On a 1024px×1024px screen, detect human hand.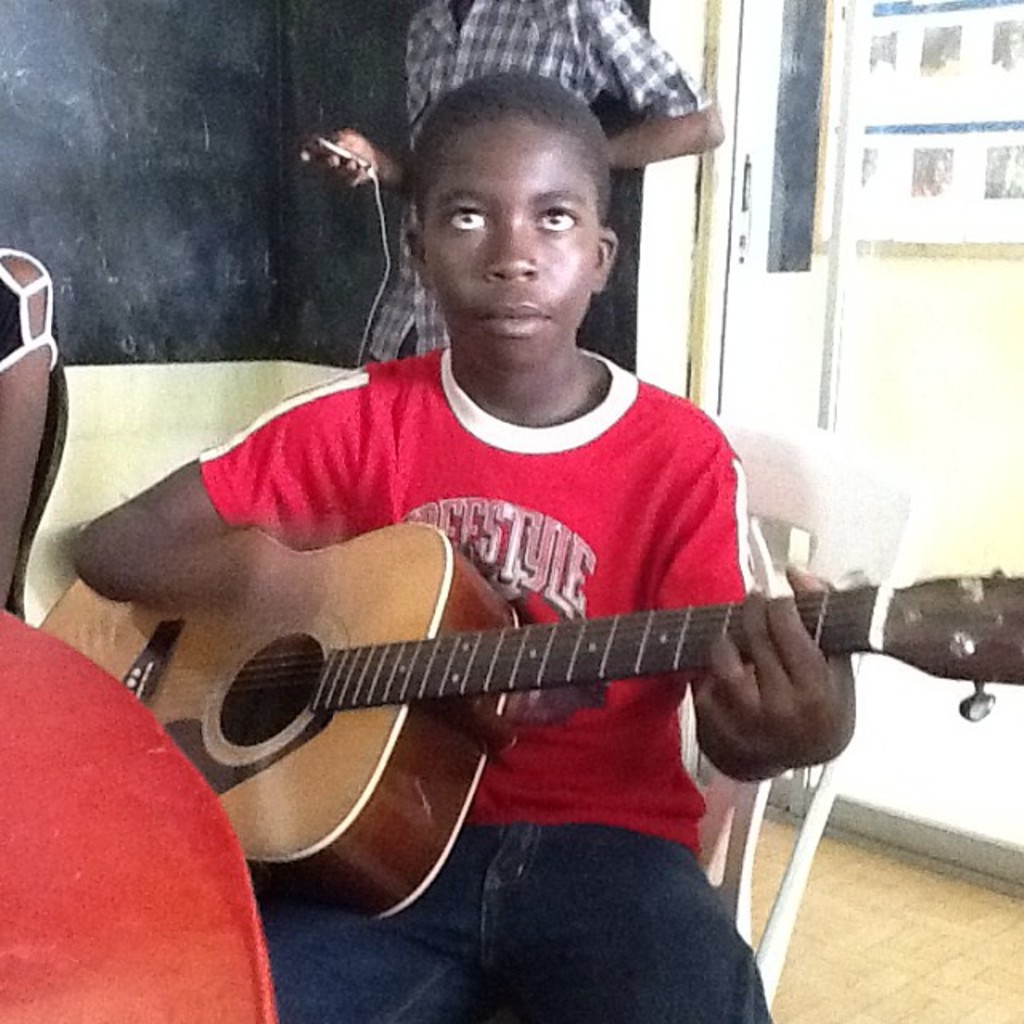
198 530 270 613.
